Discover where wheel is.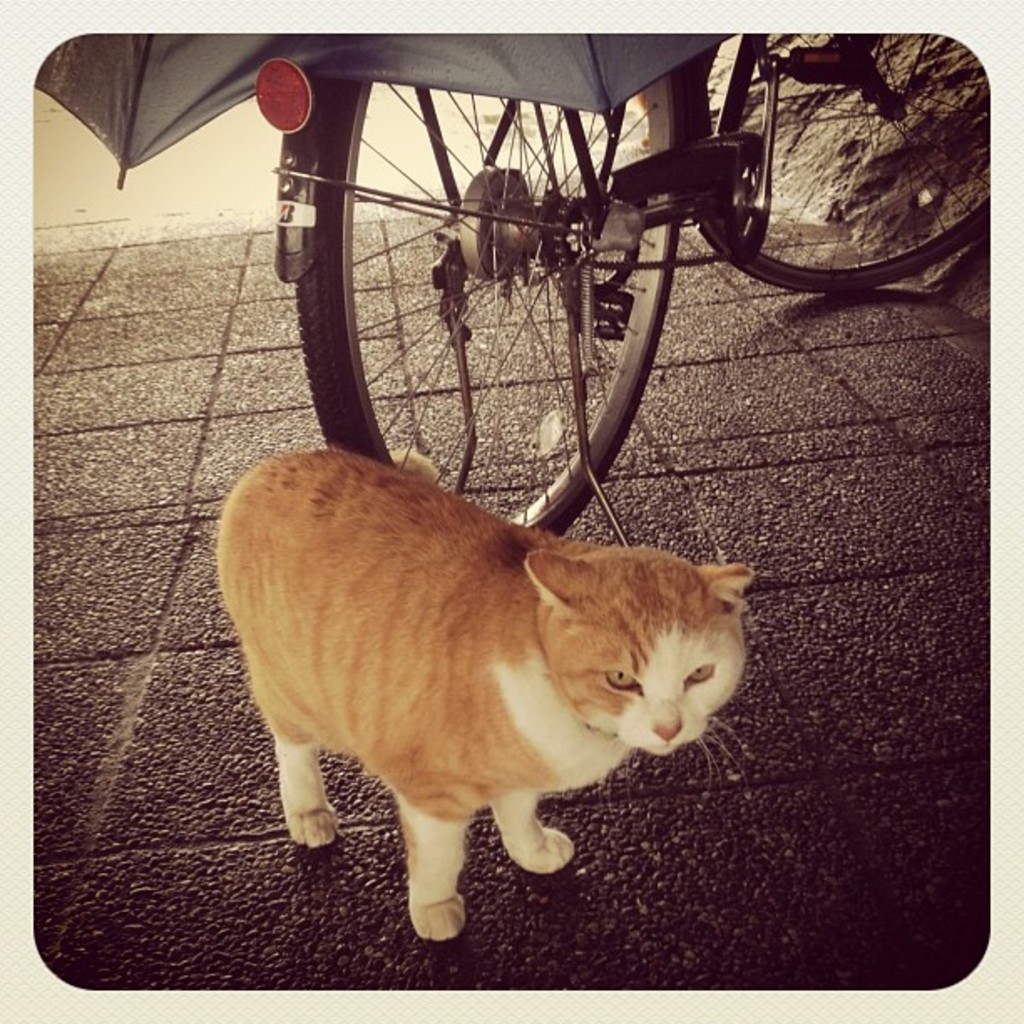
Discovered at bbox=[291, 45, 706, 527].
